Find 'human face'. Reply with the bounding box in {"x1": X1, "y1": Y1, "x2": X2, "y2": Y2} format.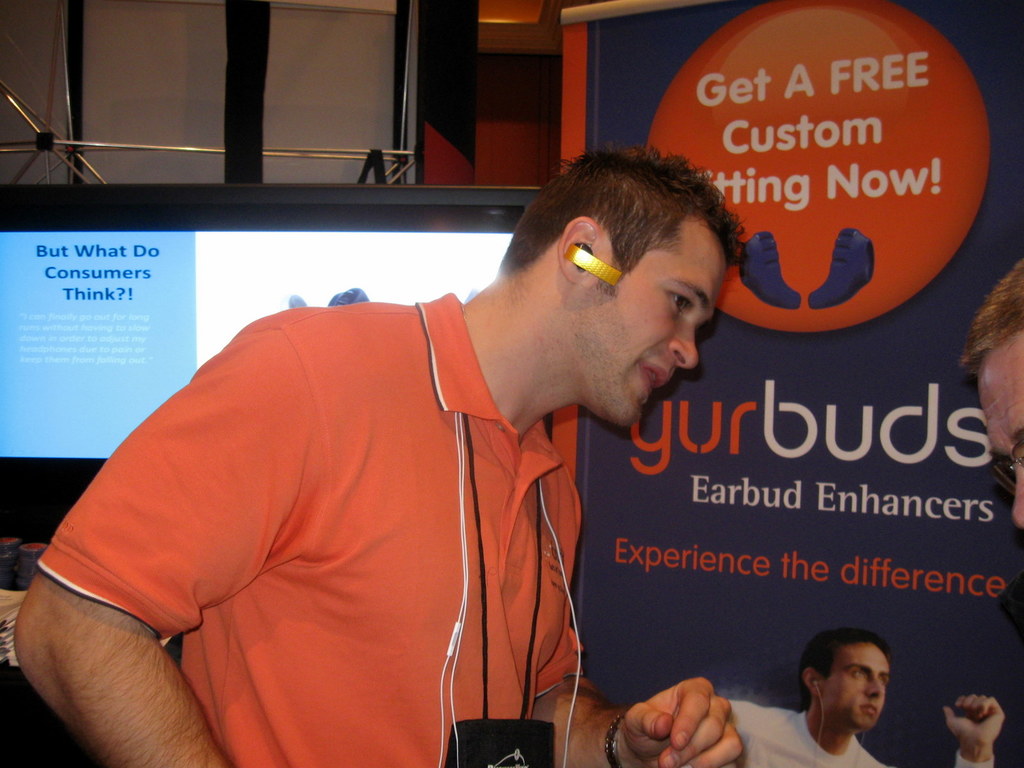
{"x1": 977, "y1": 335, "x2": 1023, "y2": 526}.
